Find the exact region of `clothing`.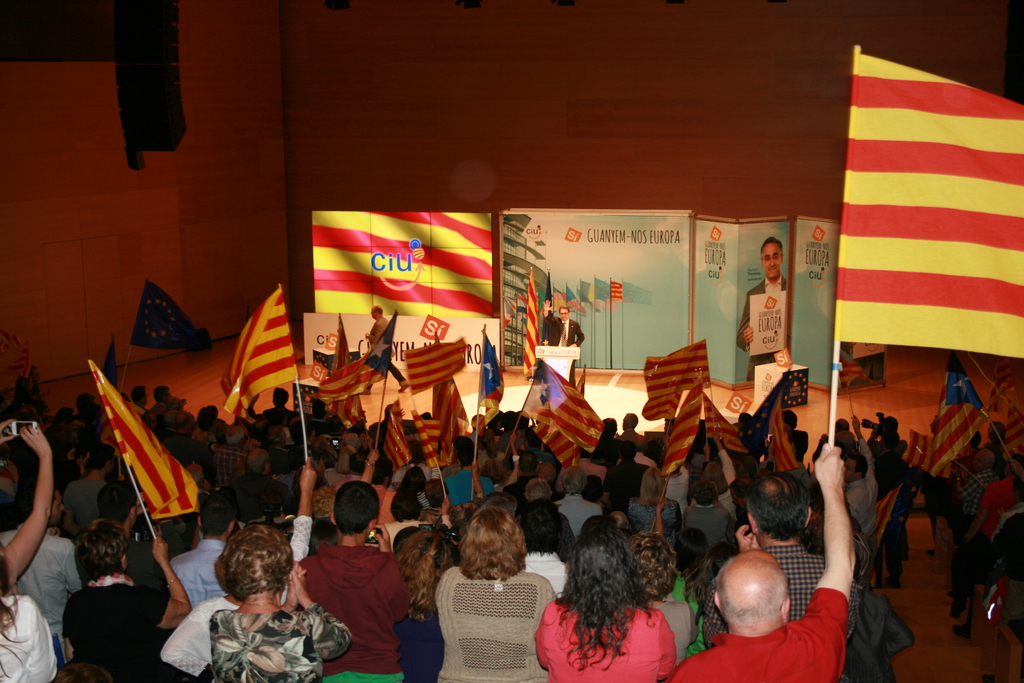
Exact region: x1=0, y1=595, x2=54, y2=682.
